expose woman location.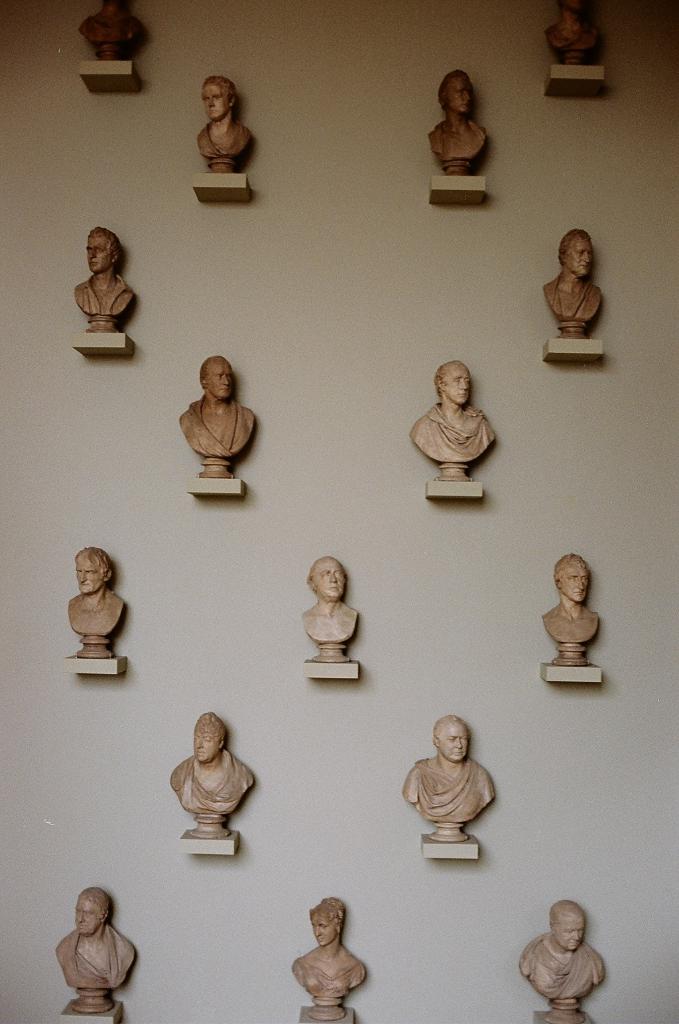
Exposed at Rect(294, 899, 364, 1004).
